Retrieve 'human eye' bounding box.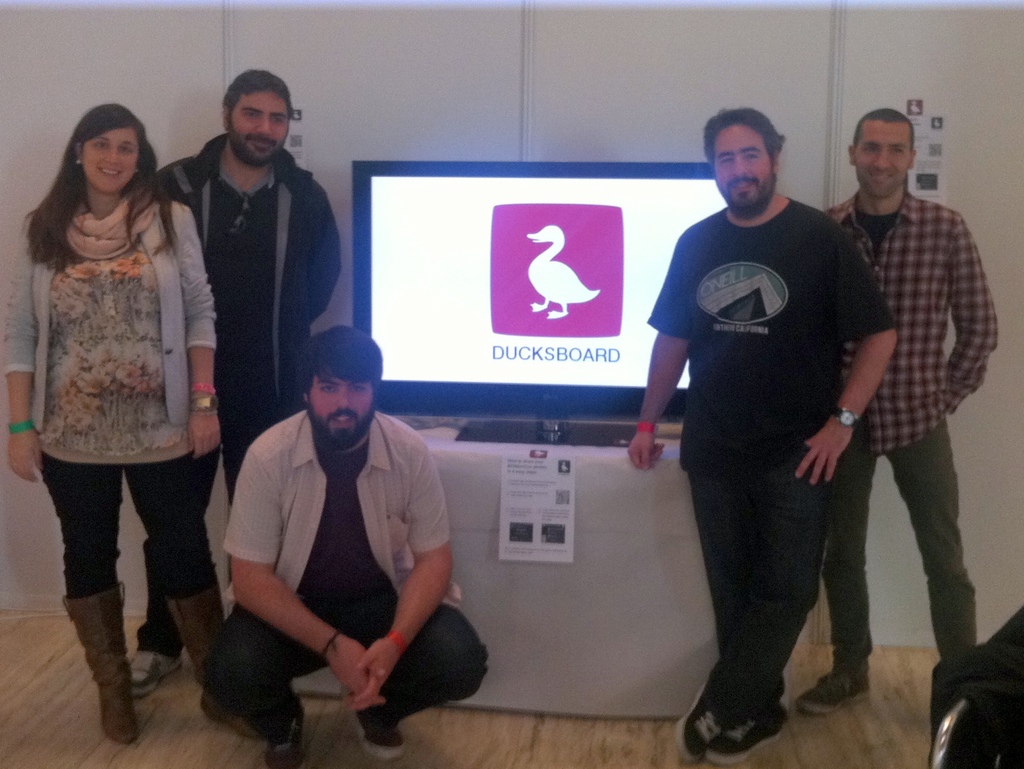
Bounding box: locate(88, 139, 112, 150).
